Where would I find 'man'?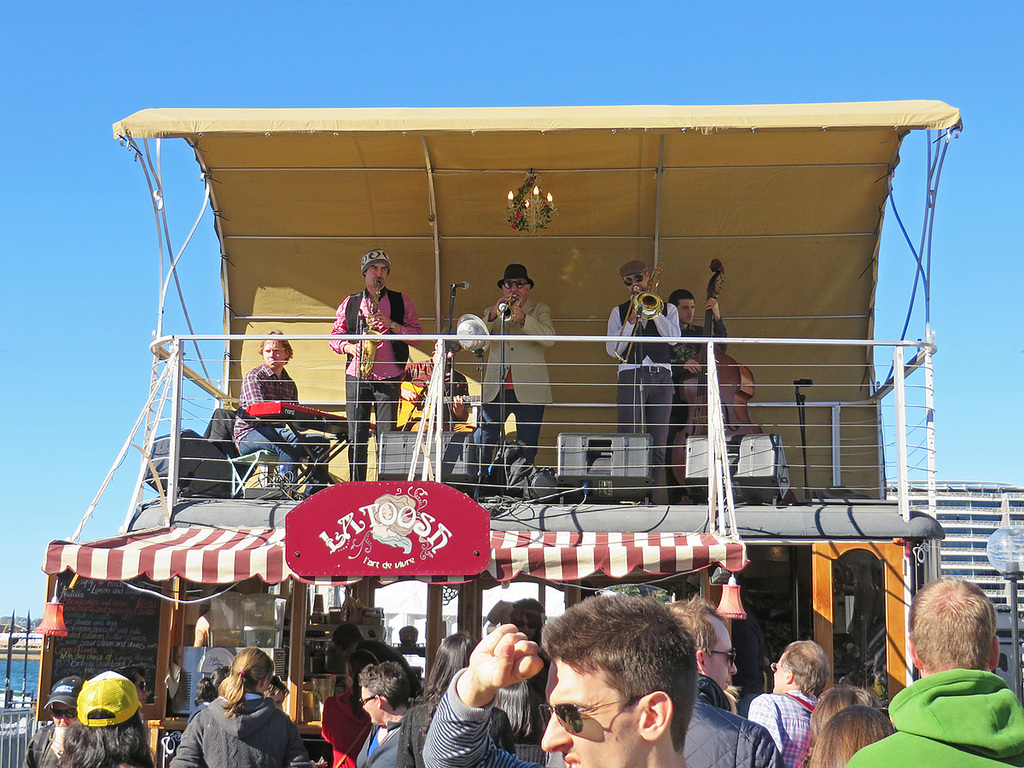
At 664 290 728 493.
